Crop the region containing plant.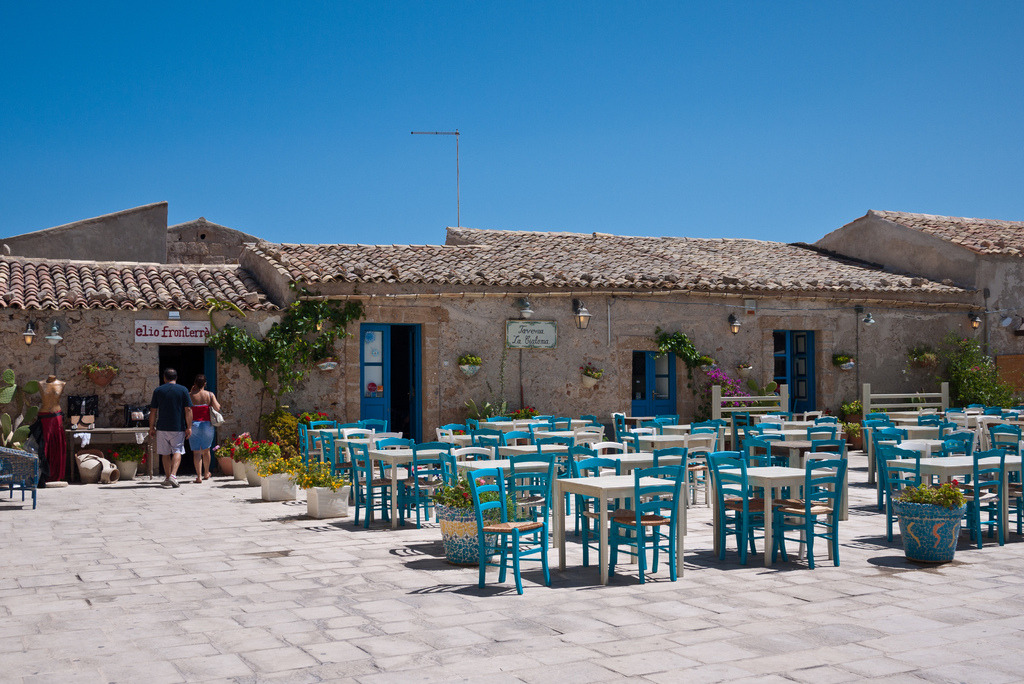
Crop region: (x1=253, y1=459, x2=274, y2=476).
